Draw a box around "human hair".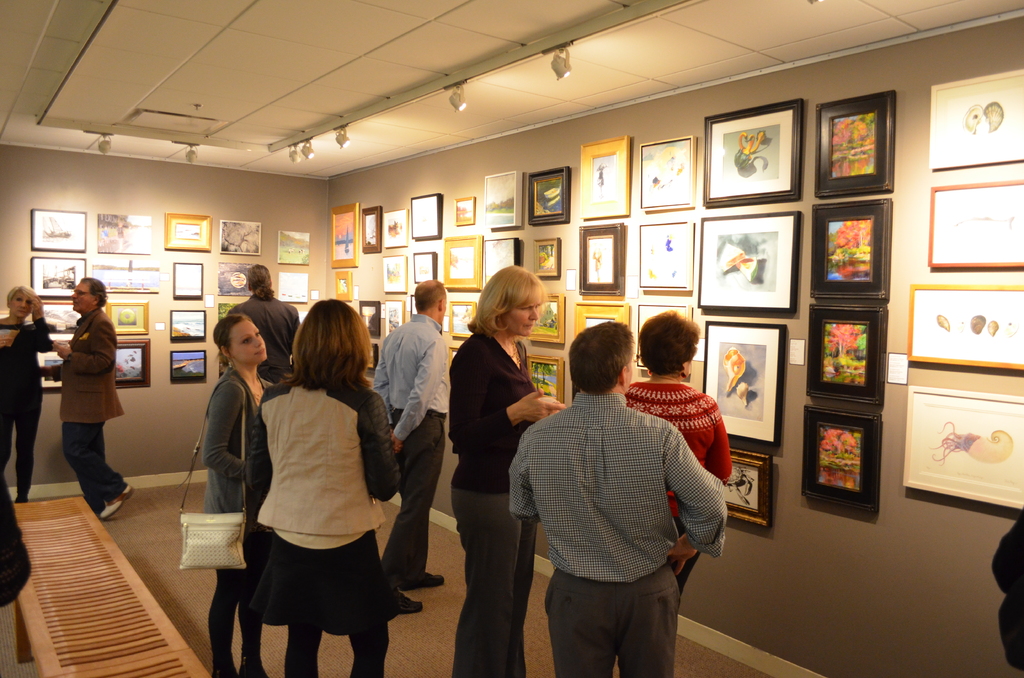
pyautogui.locateOnScreen(638, 309, 701, 376).
